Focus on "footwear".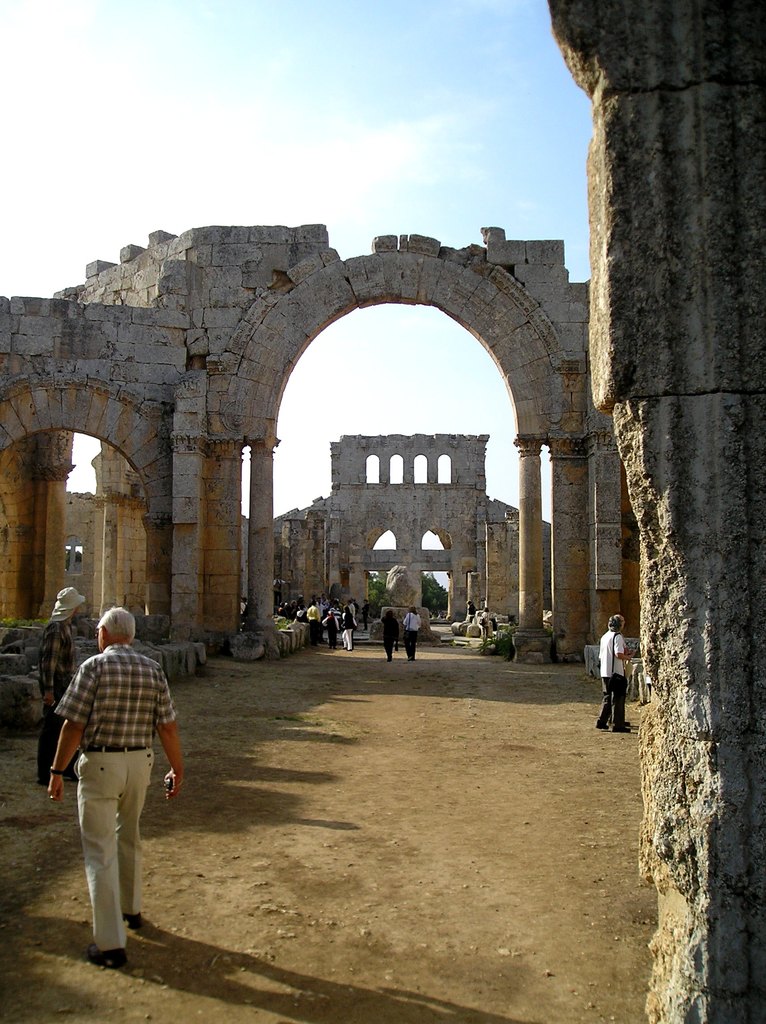
Focused at pyautogui.locateOnScreen(615, 726, 631, 735).
